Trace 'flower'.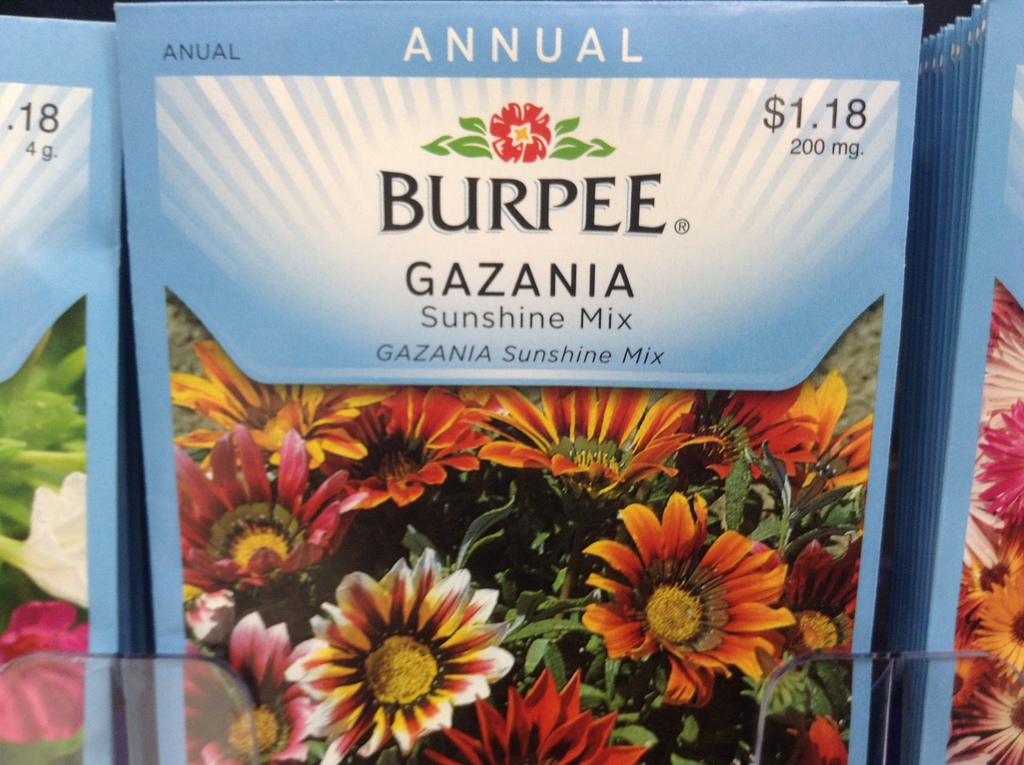
Traced to <region>670, 380, 804, 482</region>.
